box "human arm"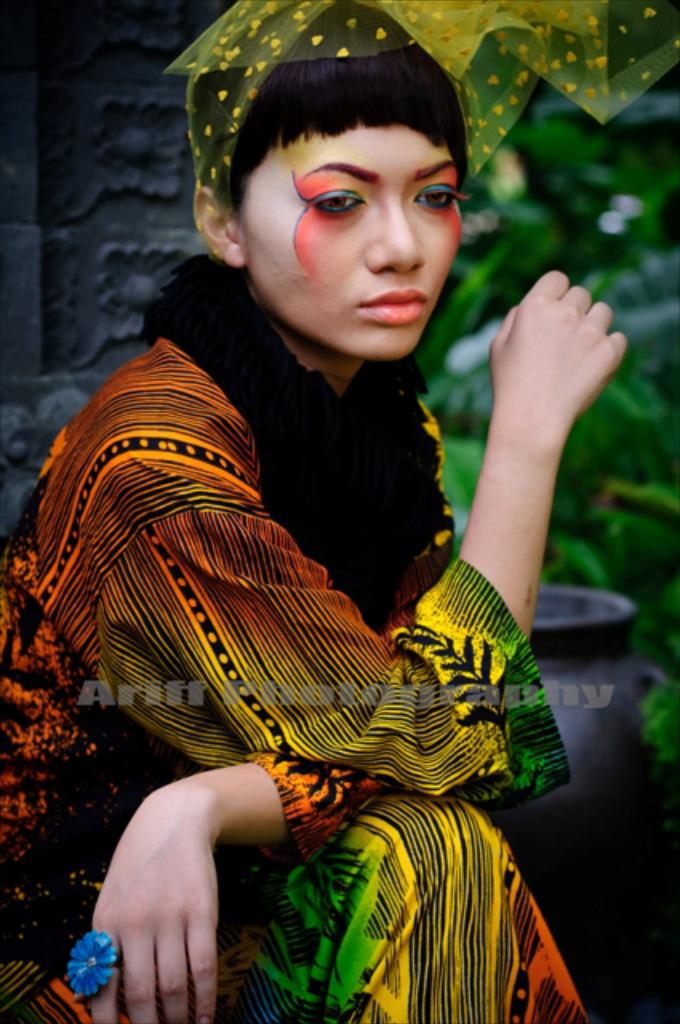
bbox=(62, 267, 618, 802)
